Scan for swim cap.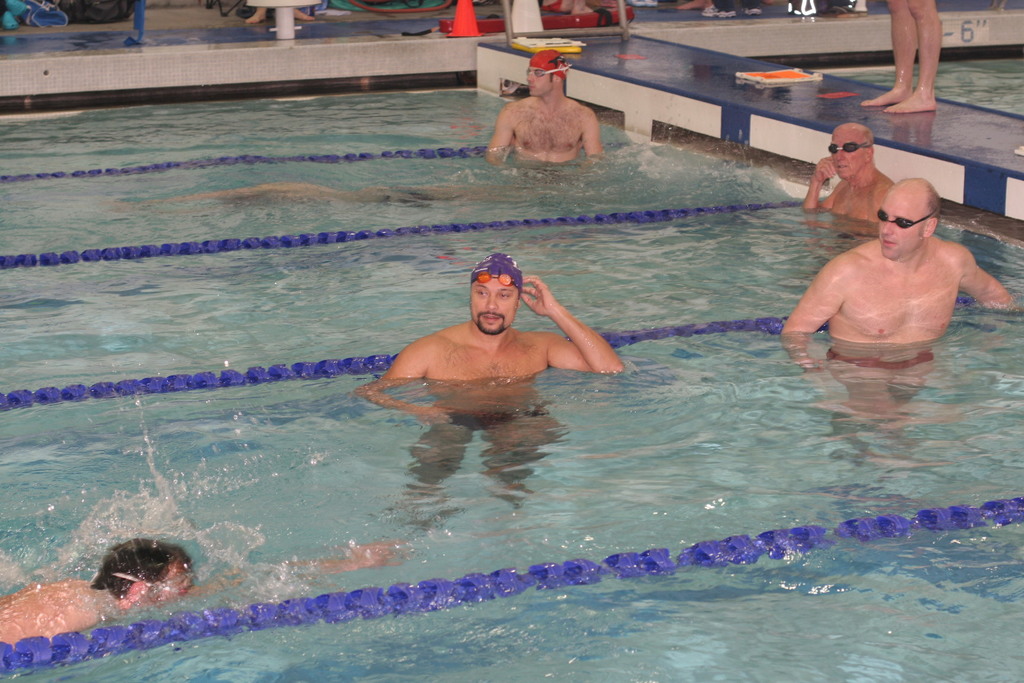
Scan result: select_region(469, 252, 519, 286).
